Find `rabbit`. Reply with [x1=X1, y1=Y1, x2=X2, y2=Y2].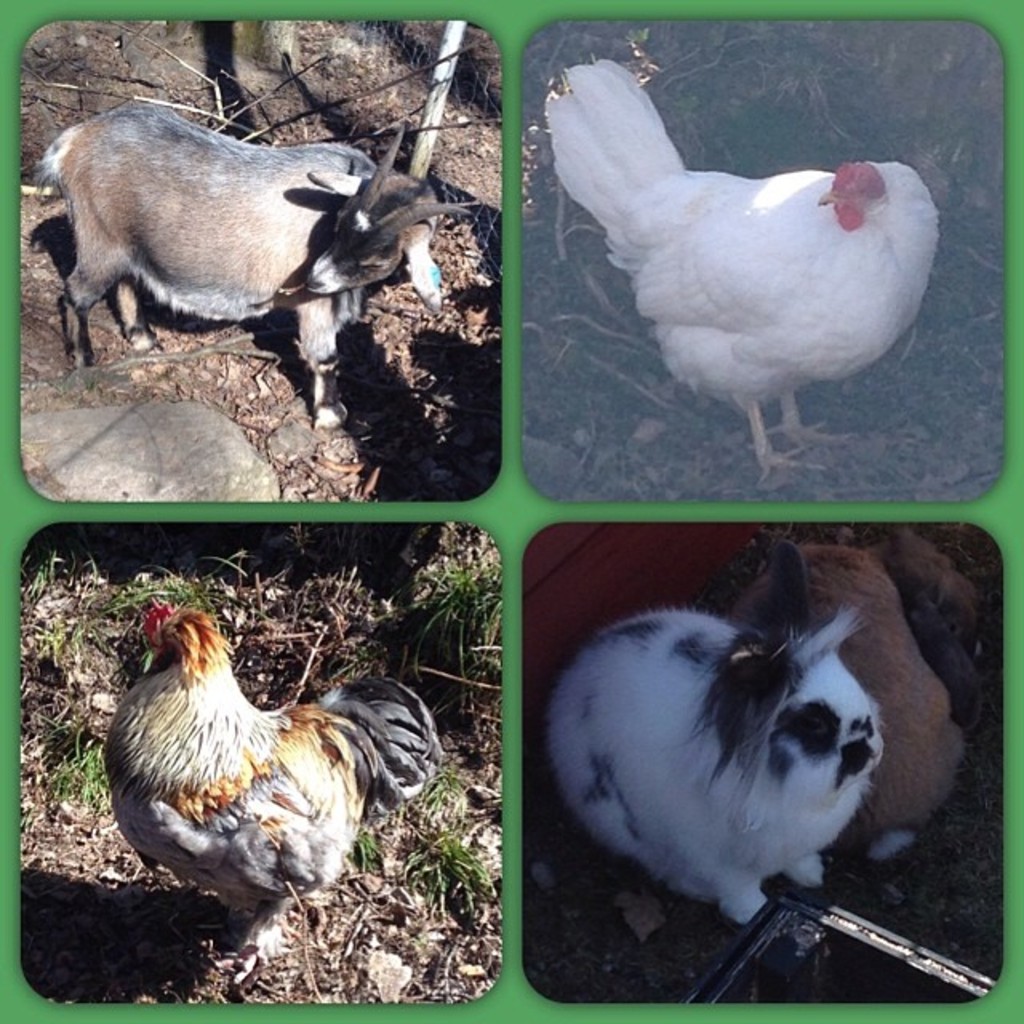
[x1=546, y1=541, x2=896, y2=925].
